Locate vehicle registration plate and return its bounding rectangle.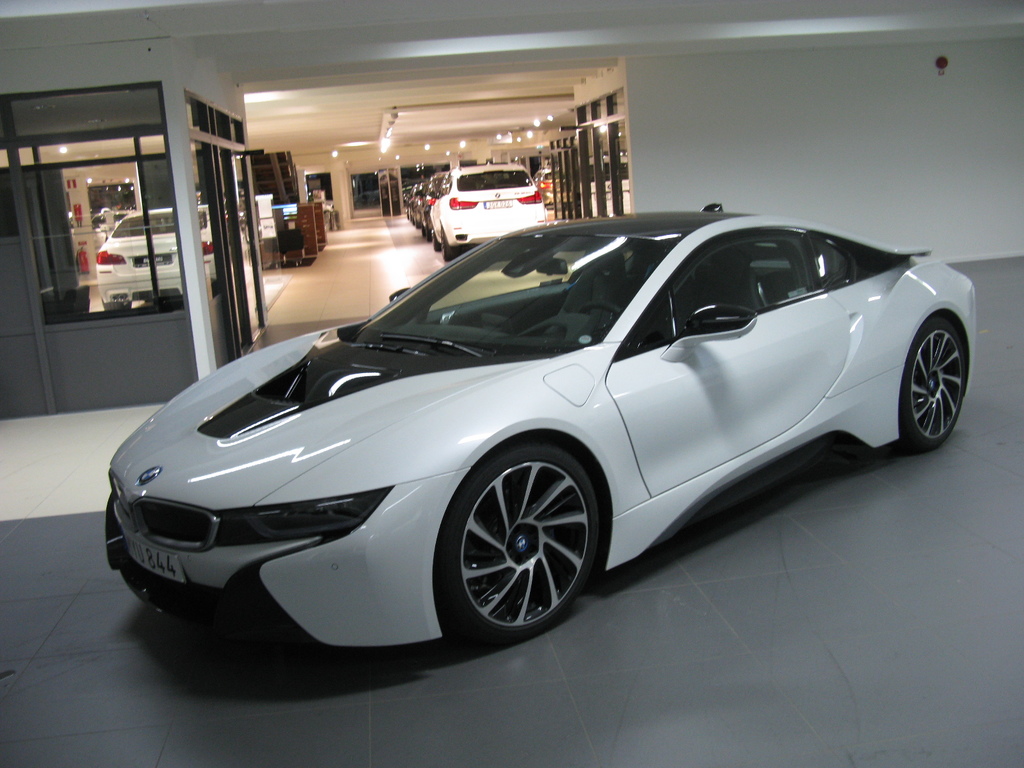
(486, 201, 511, 206).
